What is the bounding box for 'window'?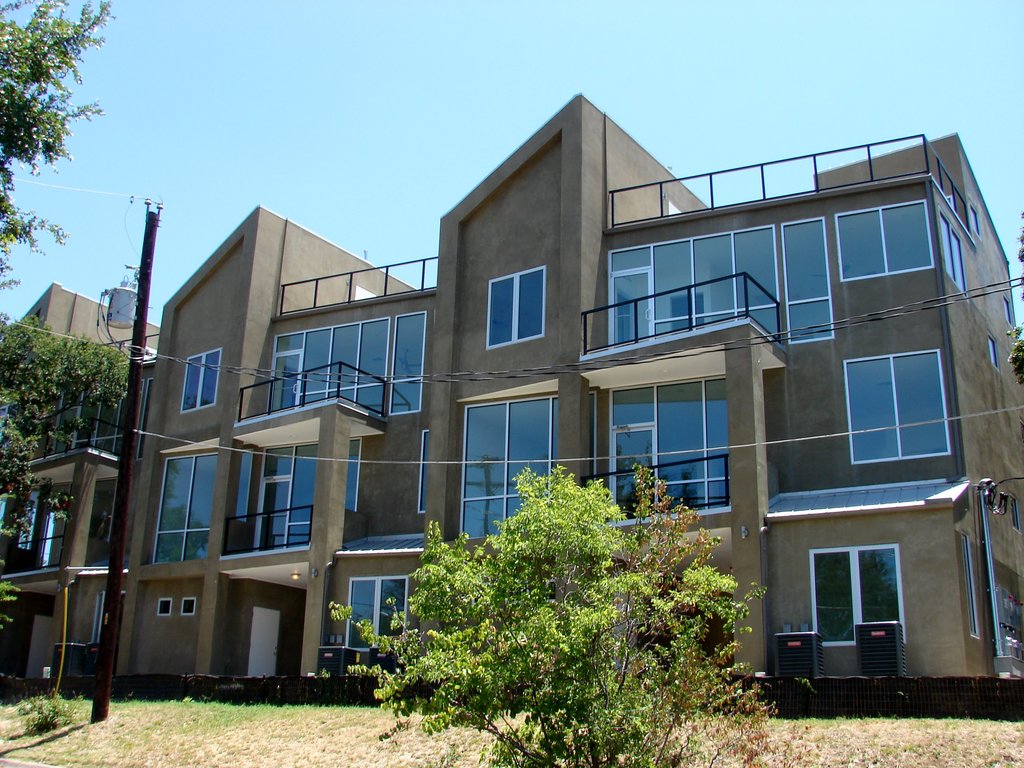
locate(845, 350, 951, 463).
